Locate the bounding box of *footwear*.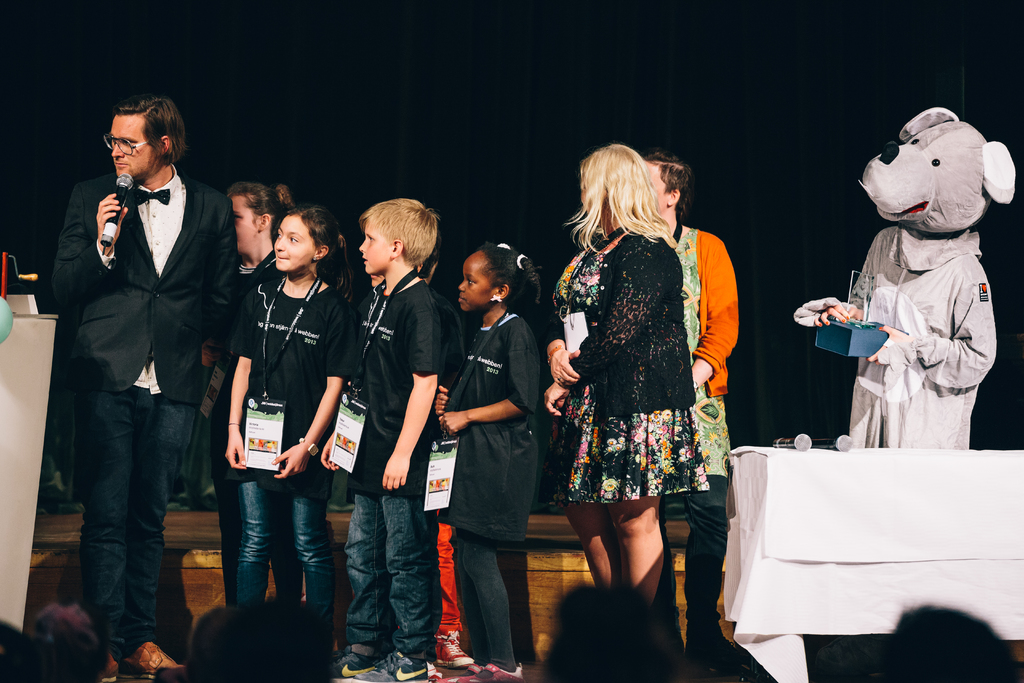
Bounding box: locate(353, 652, 431, 682).
